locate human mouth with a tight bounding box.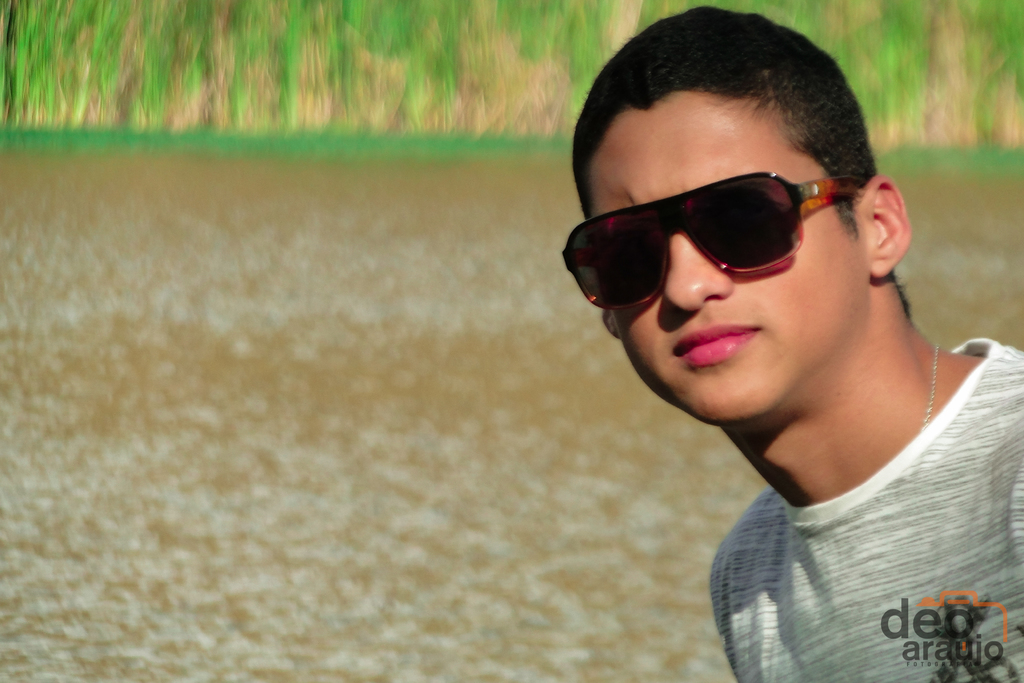
Rect(671, 325, 764, 371).
